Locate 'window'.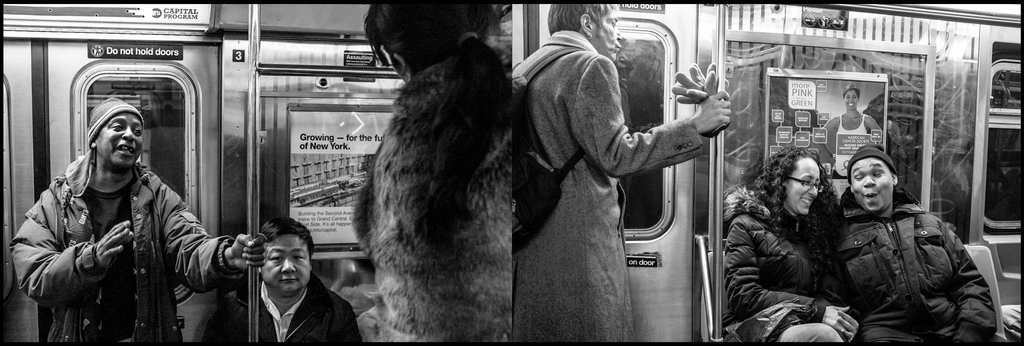
Bounding box: bbox=(614, 31, 671, 237).
